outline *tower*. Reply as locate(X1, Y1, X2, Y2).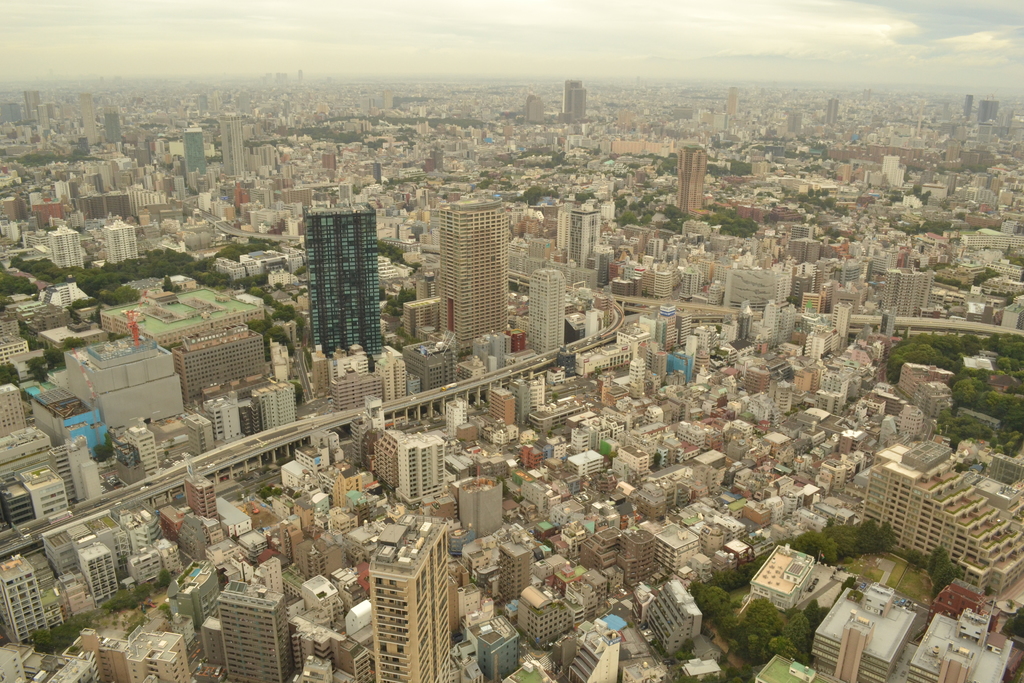
locate(726, 87, 740, 117).
